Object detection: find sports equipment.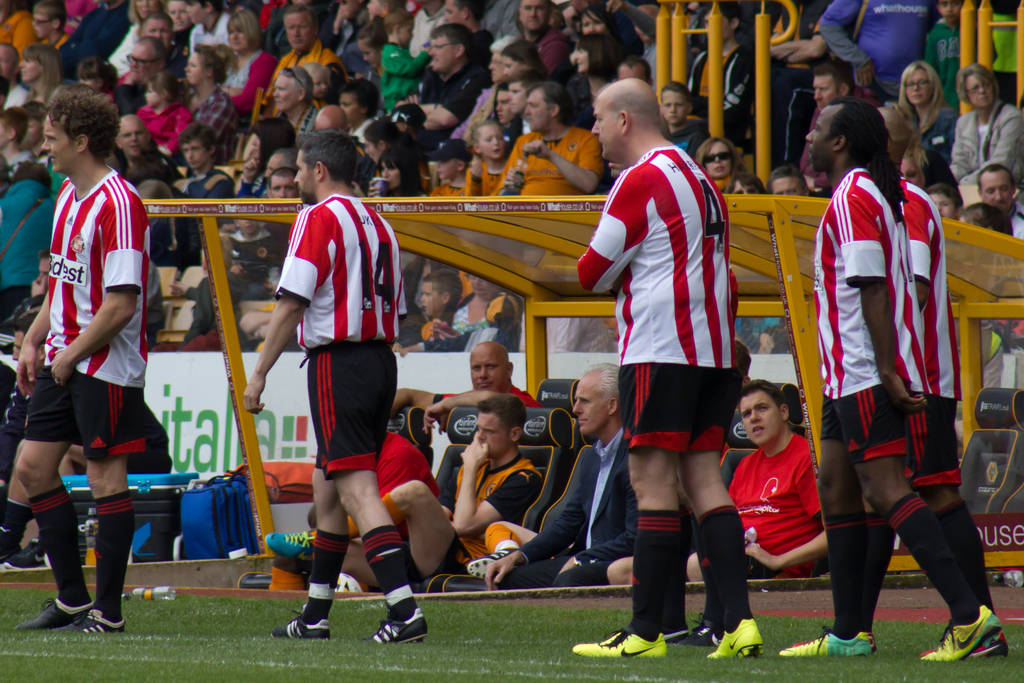
<box>68,607,120,631</box>.
